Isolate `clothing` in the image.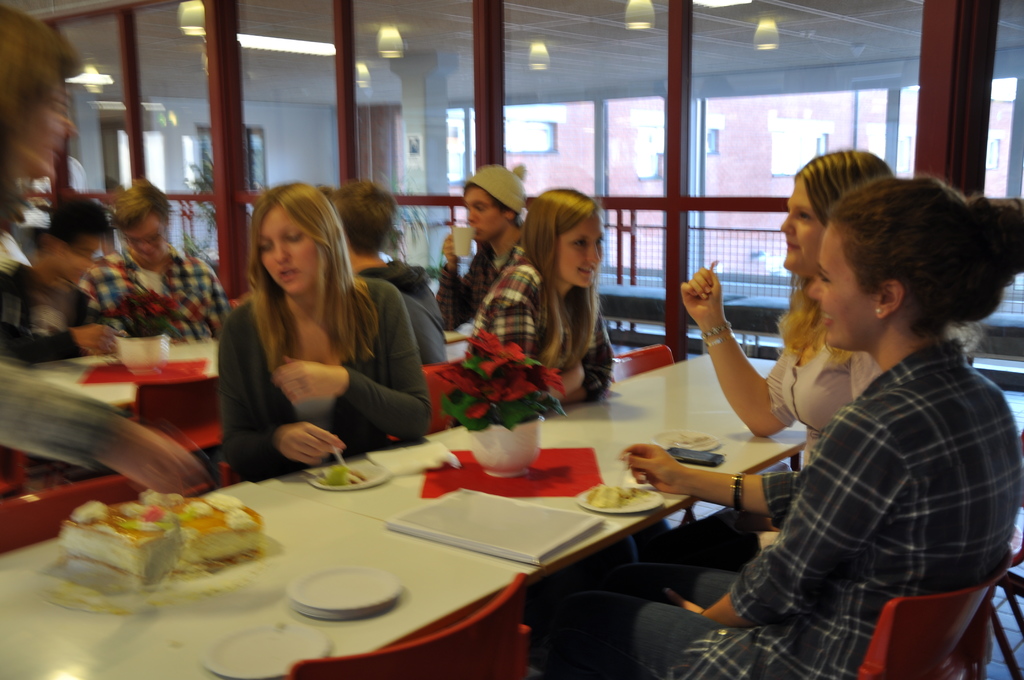
Isolated region: [x1=75, y1=244, x2=227, y2=343].
